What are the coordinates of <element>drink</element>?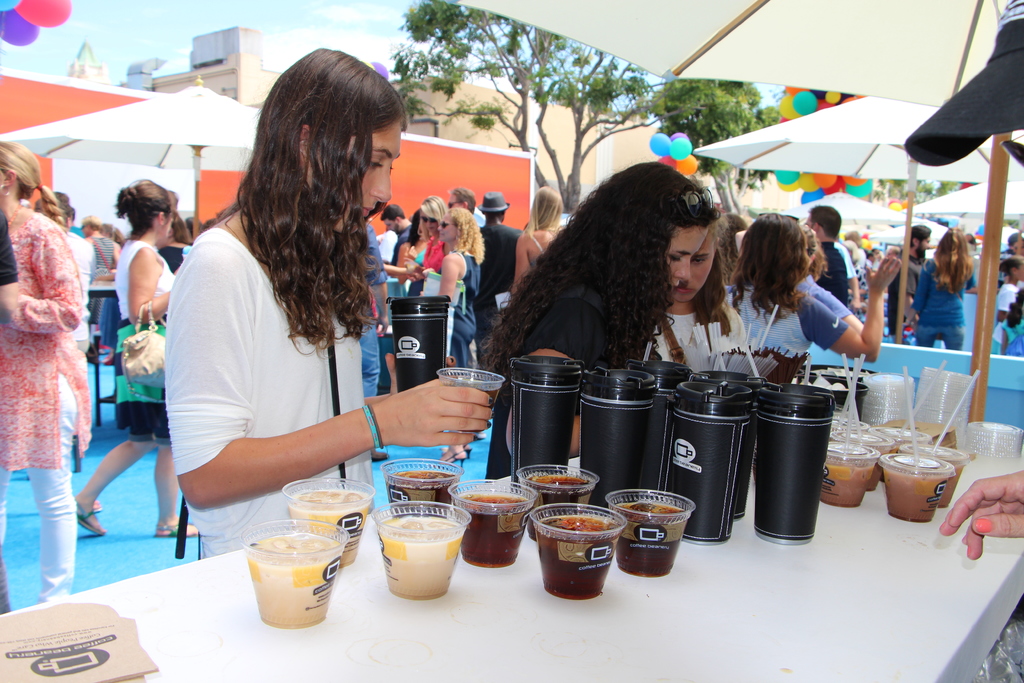
bbox=[387, 466, 457, 518].
